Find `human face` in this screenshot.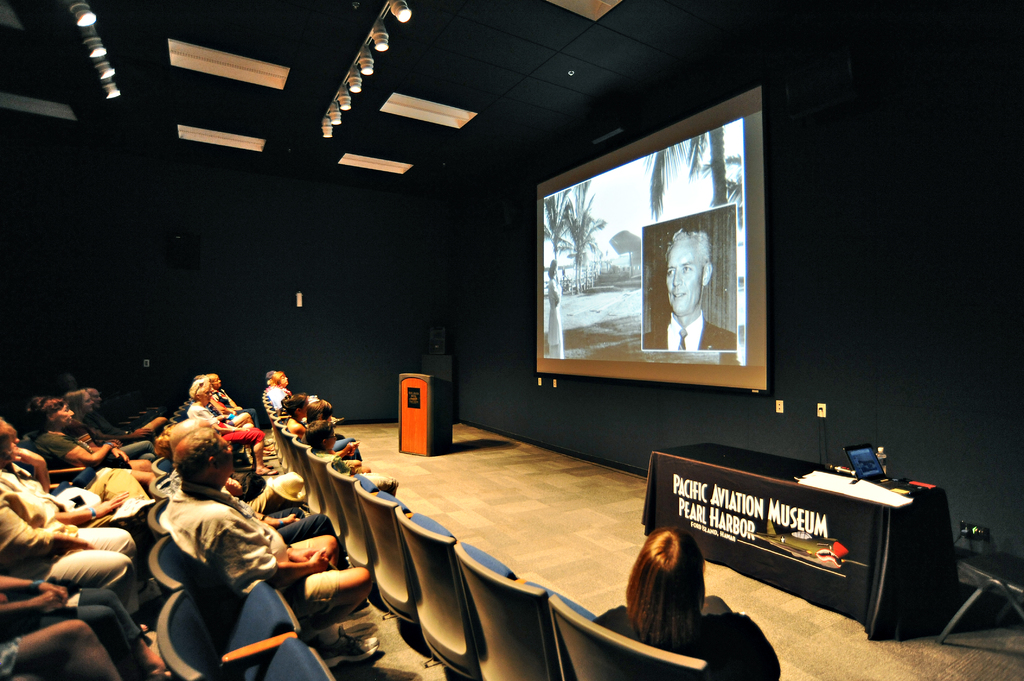
The bounding box for `human face` is (667,245,703,314).
